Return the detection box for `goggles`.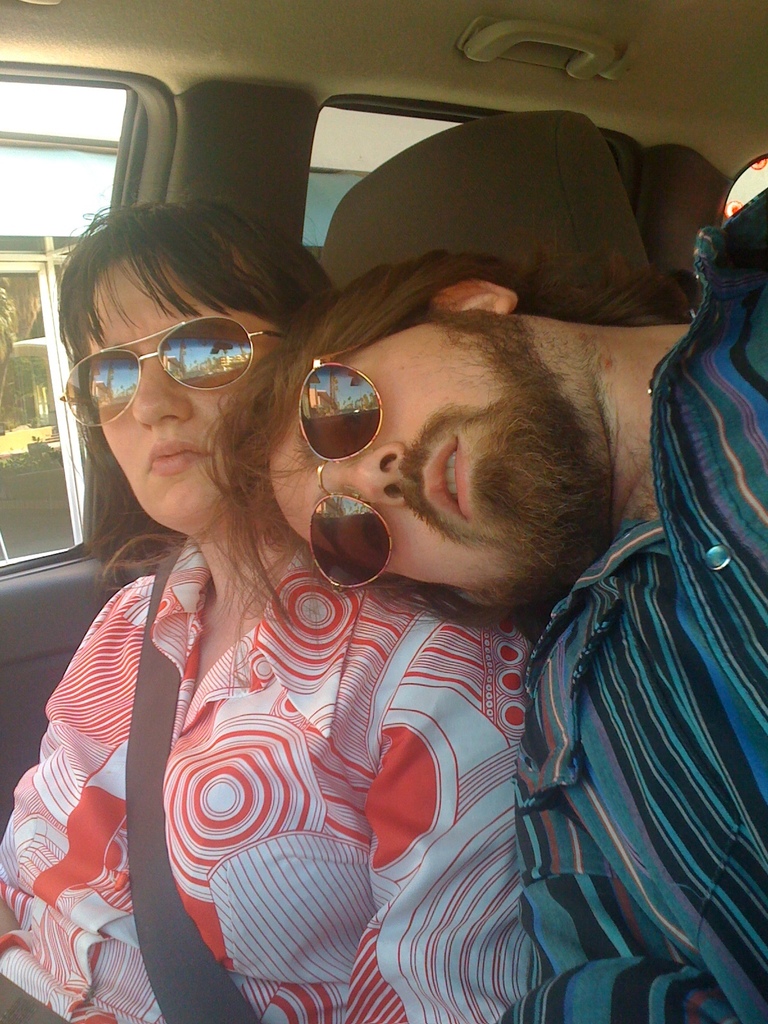
{"x1": 48, "y1": 311, "x2": 296, "y2": 438}.
